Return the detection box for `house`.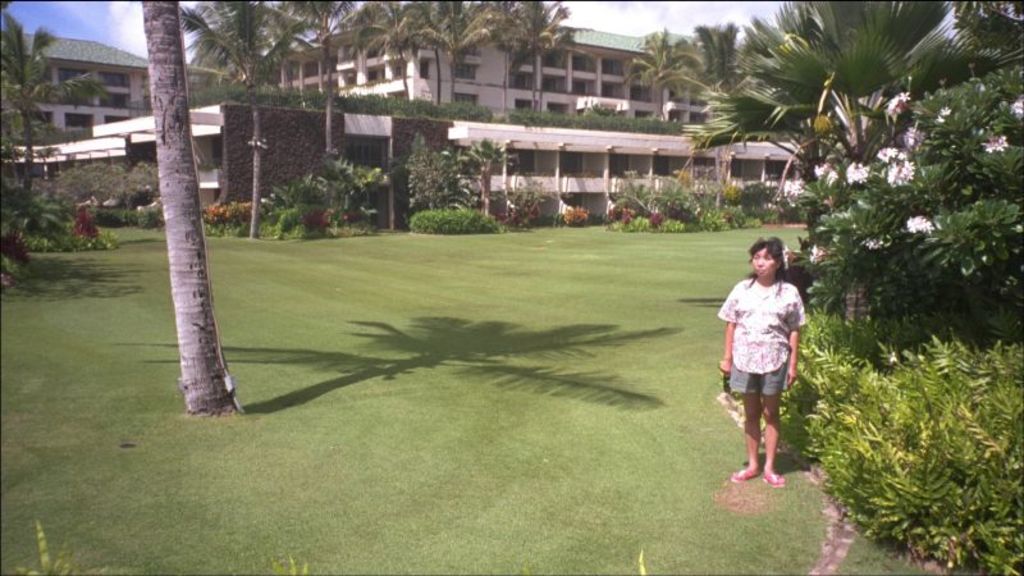
bbox(78, 105, 456, 223).
